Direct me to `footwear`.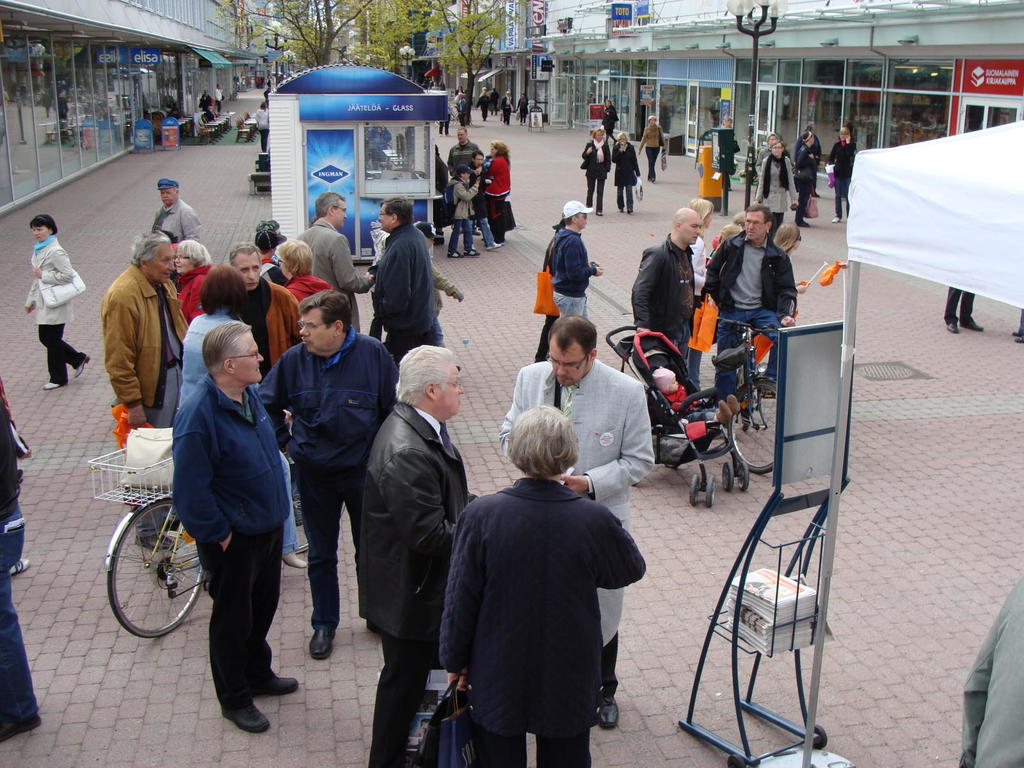
Direction: l=307, t=626, r=335, b=663.
